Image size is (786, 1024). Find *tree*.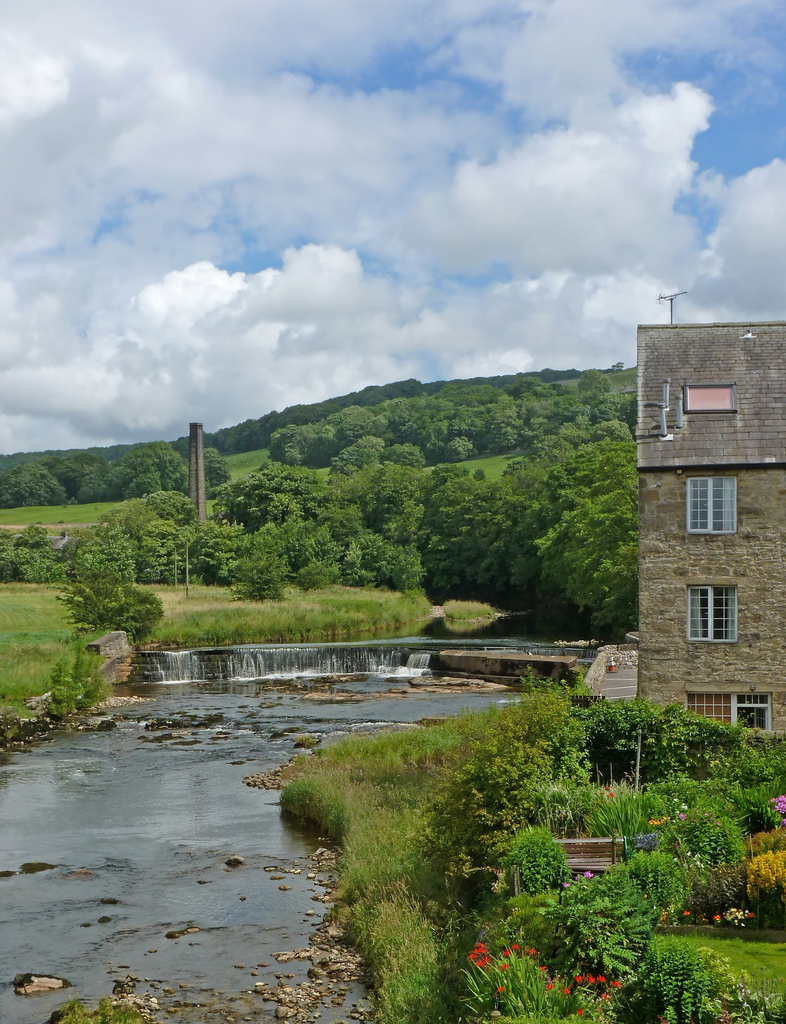
<region>562, 420, 638, 497</region>.
